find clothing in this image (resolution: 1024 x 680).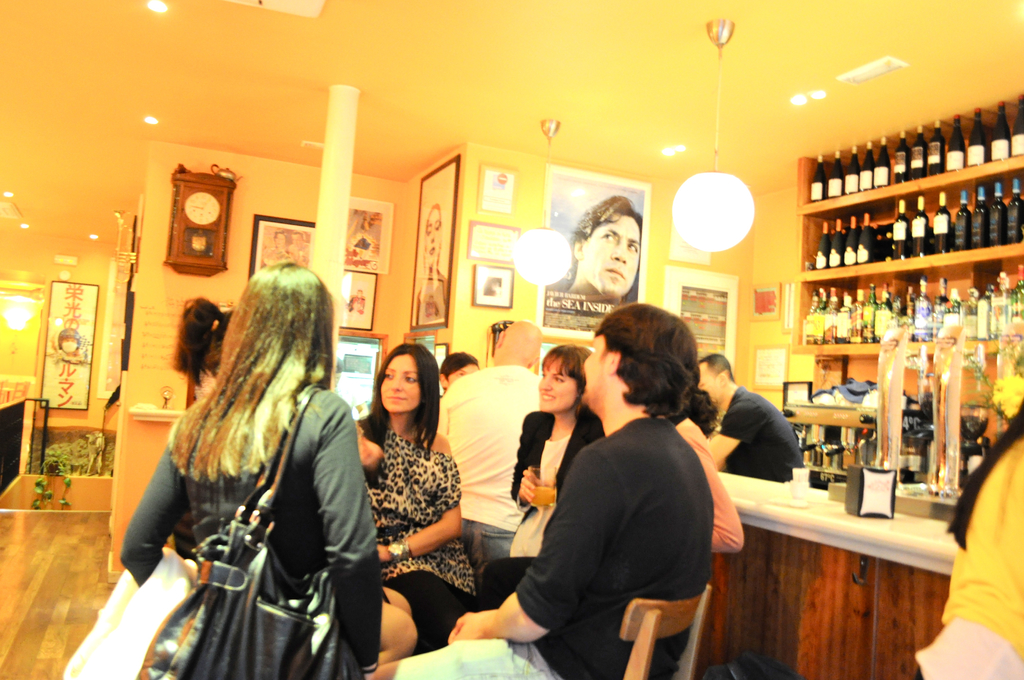
bbox=(364, 394, 703, 679).
